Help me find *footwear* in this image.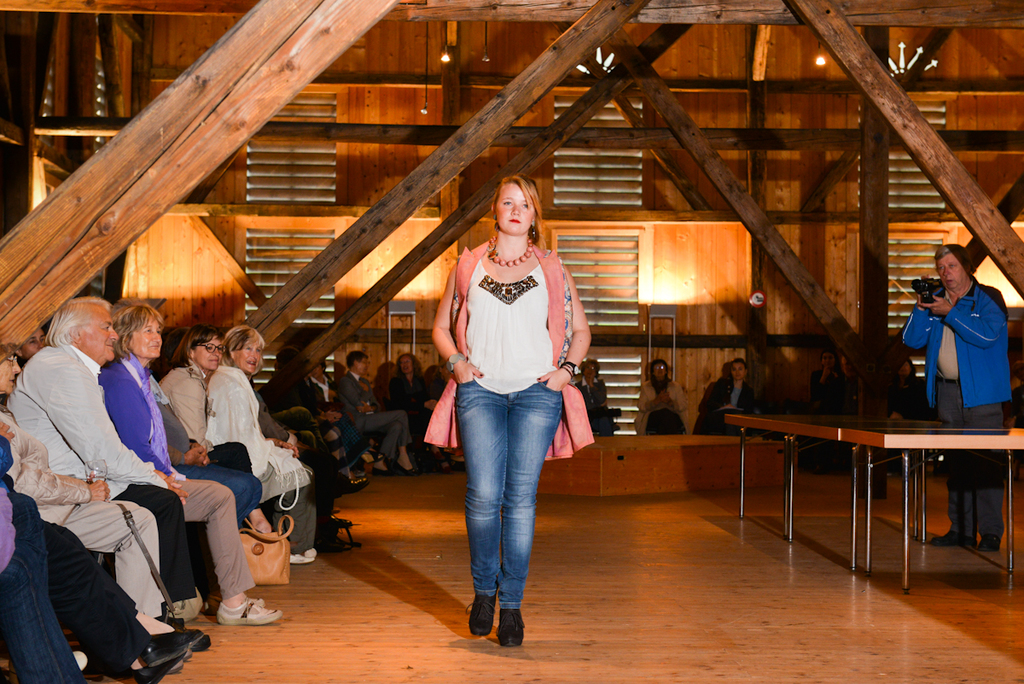
Found it: [928,526,969,547].
